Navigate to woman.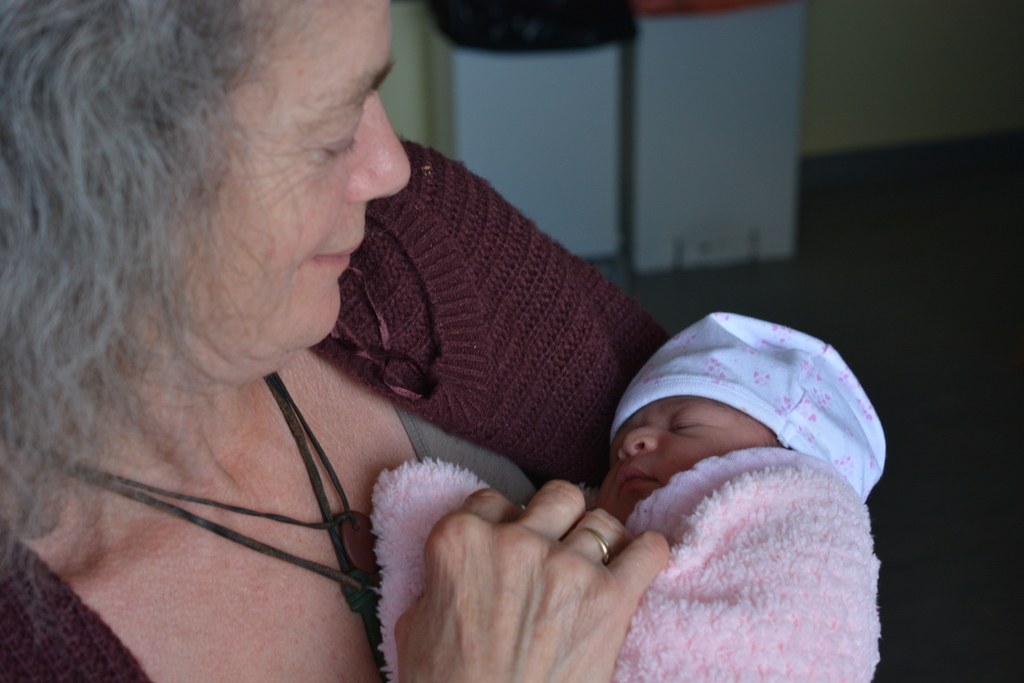
Navigation target: (left=13, top=0, right=744, bottom=677).
